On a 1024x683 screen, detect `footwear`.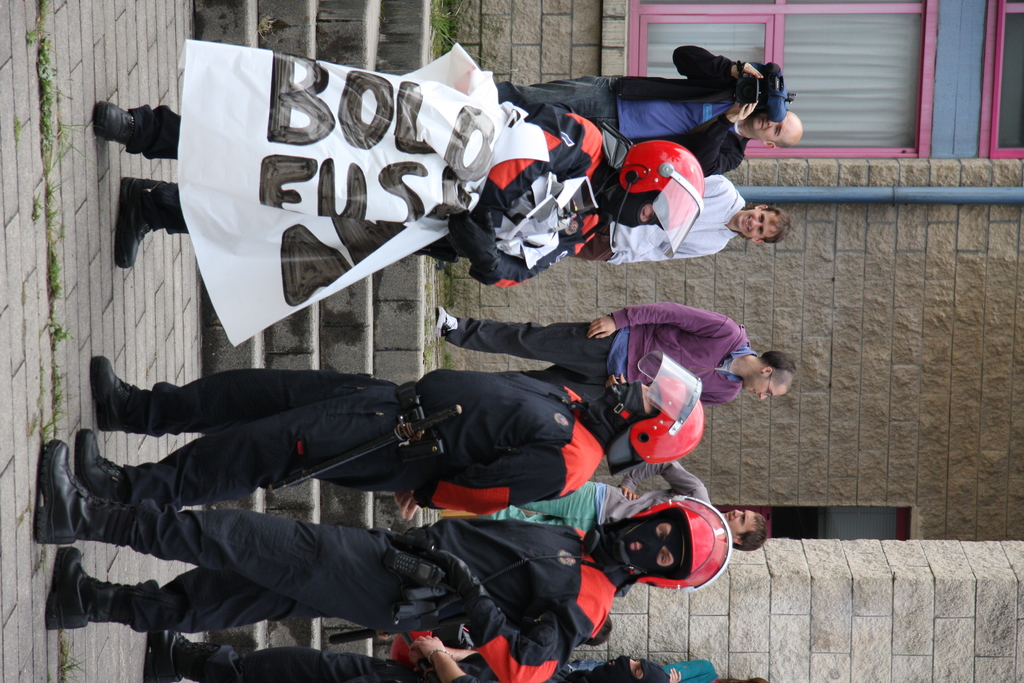
bbox(38, 442, 138, 544).
